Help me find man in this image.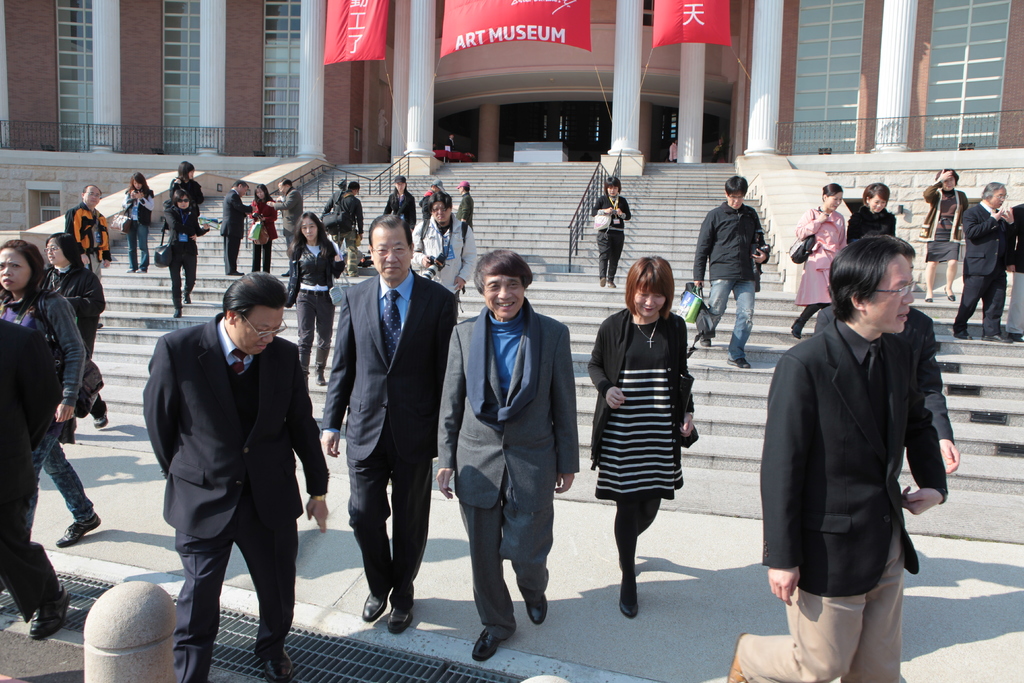
Found it: x1=324, y1=217, x2=460, y2=634.
